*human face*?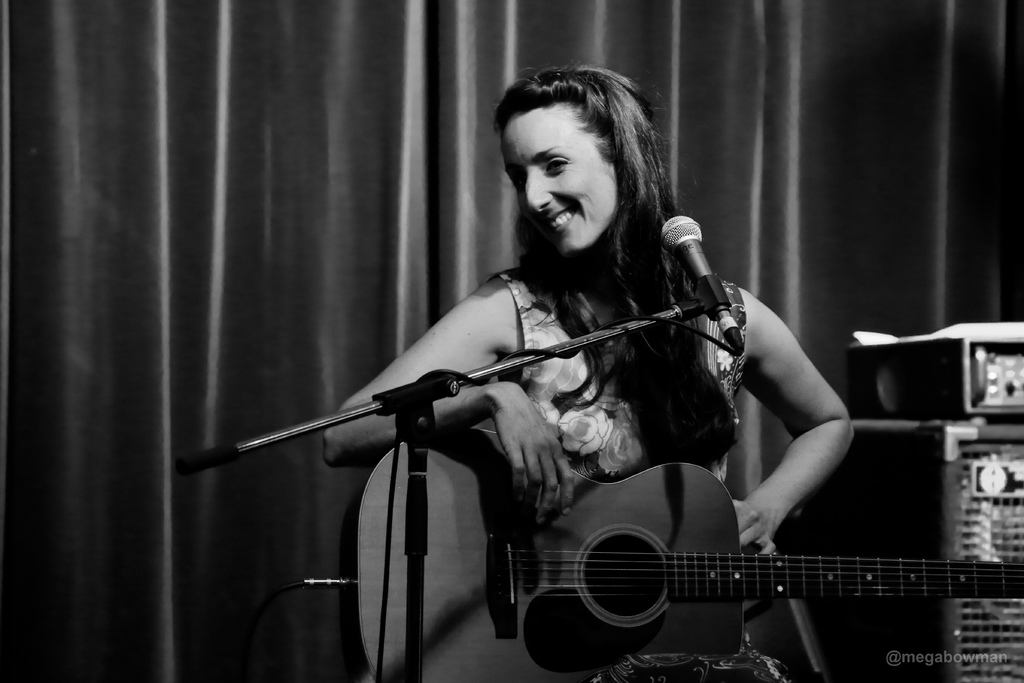
[499, 111, 620, 253]
